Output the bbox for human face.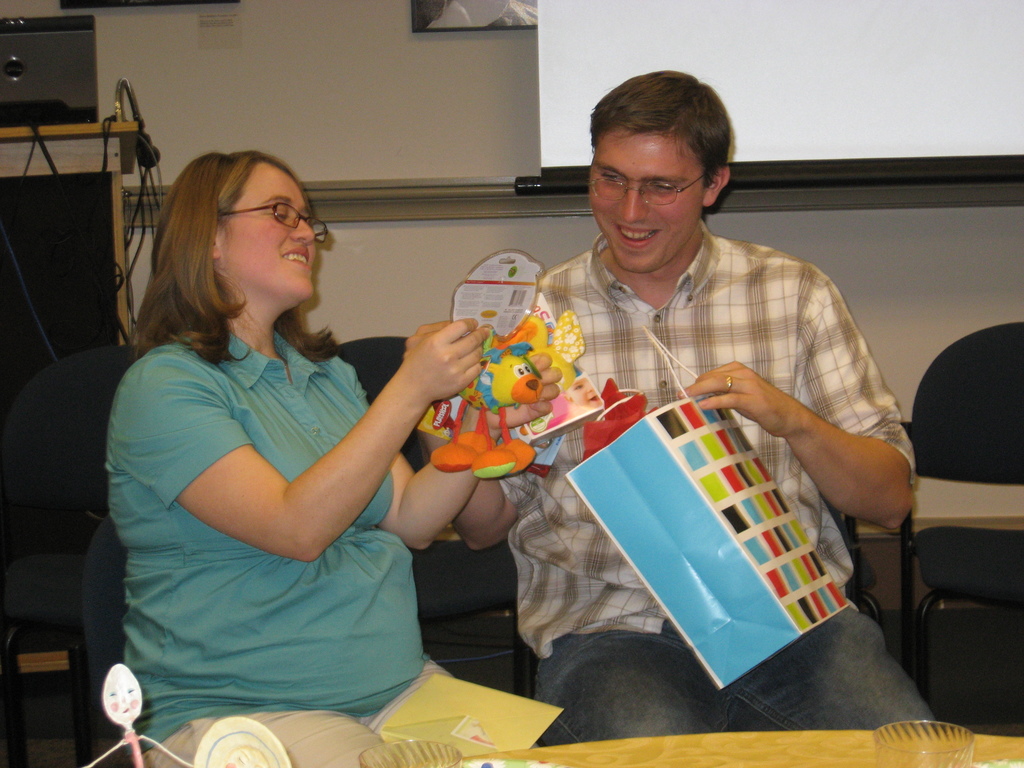
x1=589, y1=135, x2=709, y2=277.
